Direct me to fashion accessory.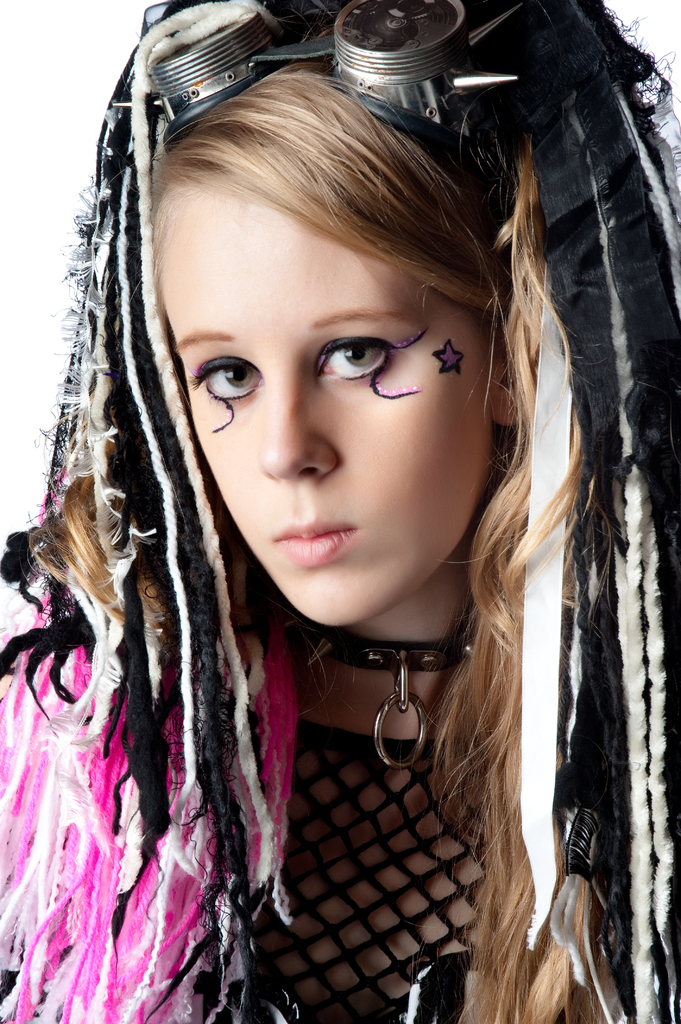
Direction: pyautogui.locateOnScreen(140, 0, 555, 141).
